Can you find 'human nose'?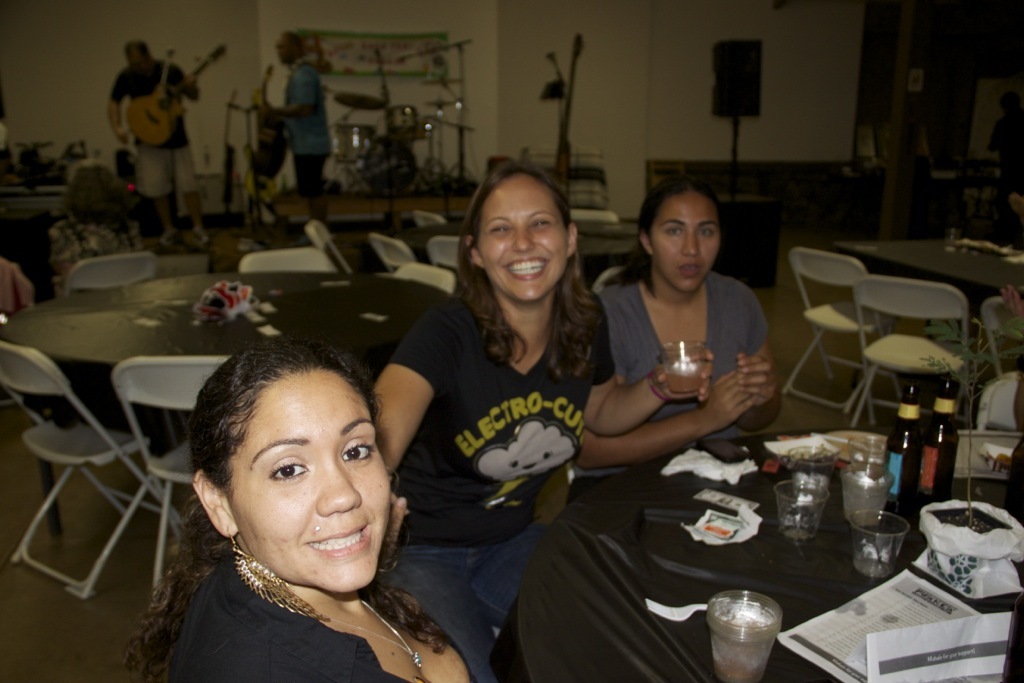
Yes, bounding box: 316/451/361/515.
